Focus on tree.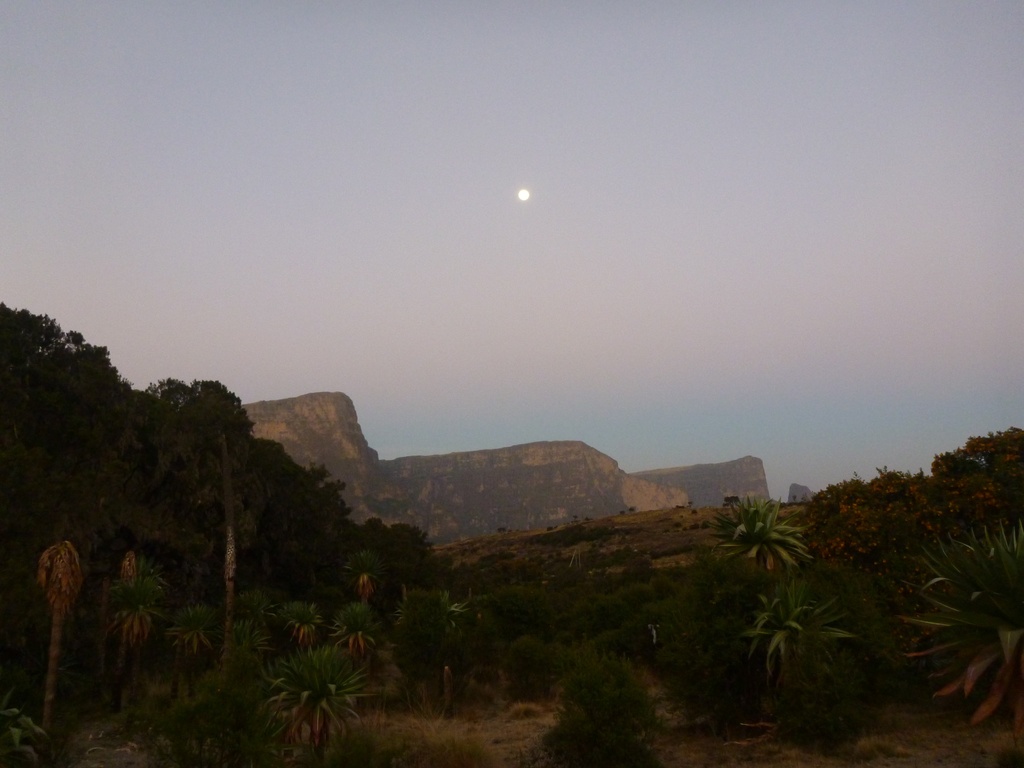
Focused at box=[25, 534, 77, 744].
